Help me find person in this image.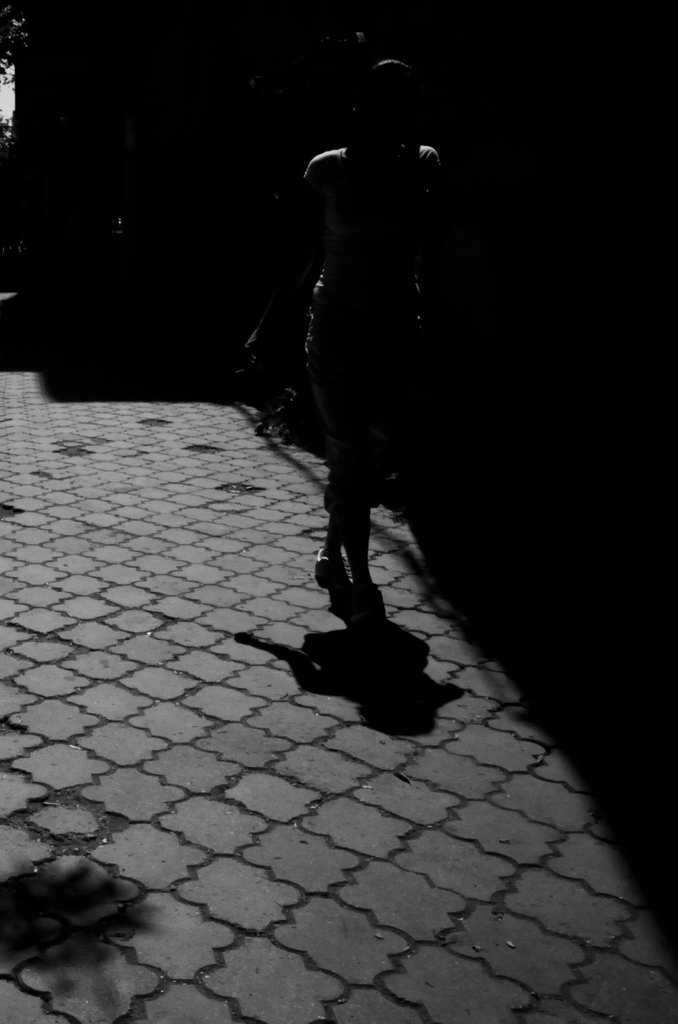
Found it: 257 66 458 658.
